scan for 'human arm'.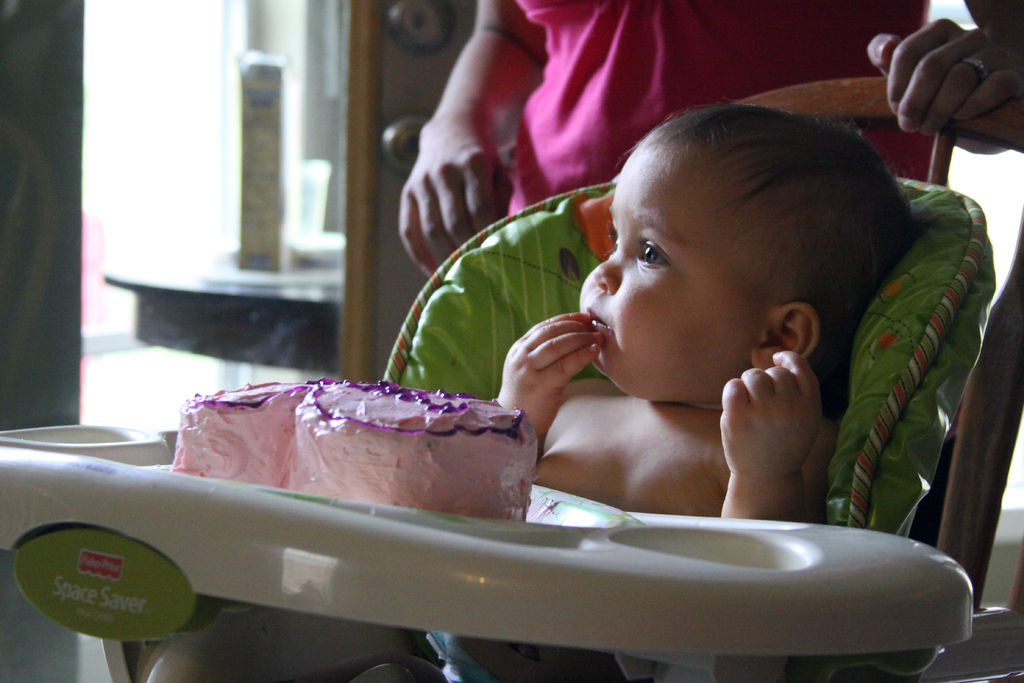
Scan result: pyautogui.locateOnScreen(400, 0, 548, 278).
